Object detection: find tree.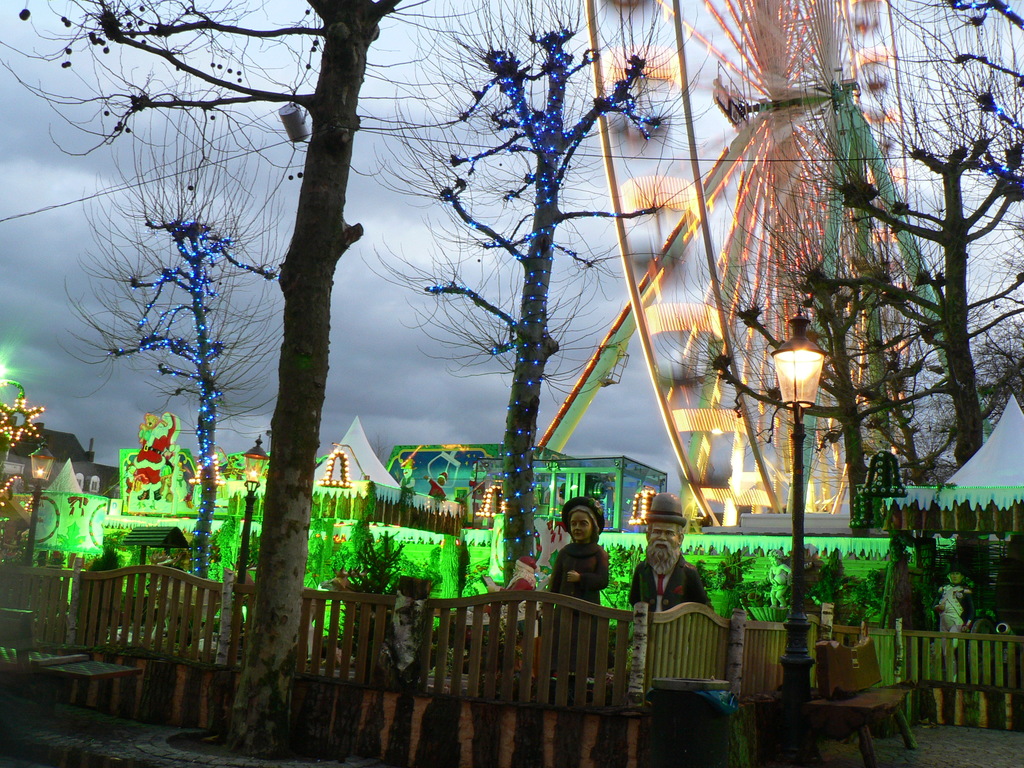
pyautogui.locateOnScreen(364, 0, 695, 675).
